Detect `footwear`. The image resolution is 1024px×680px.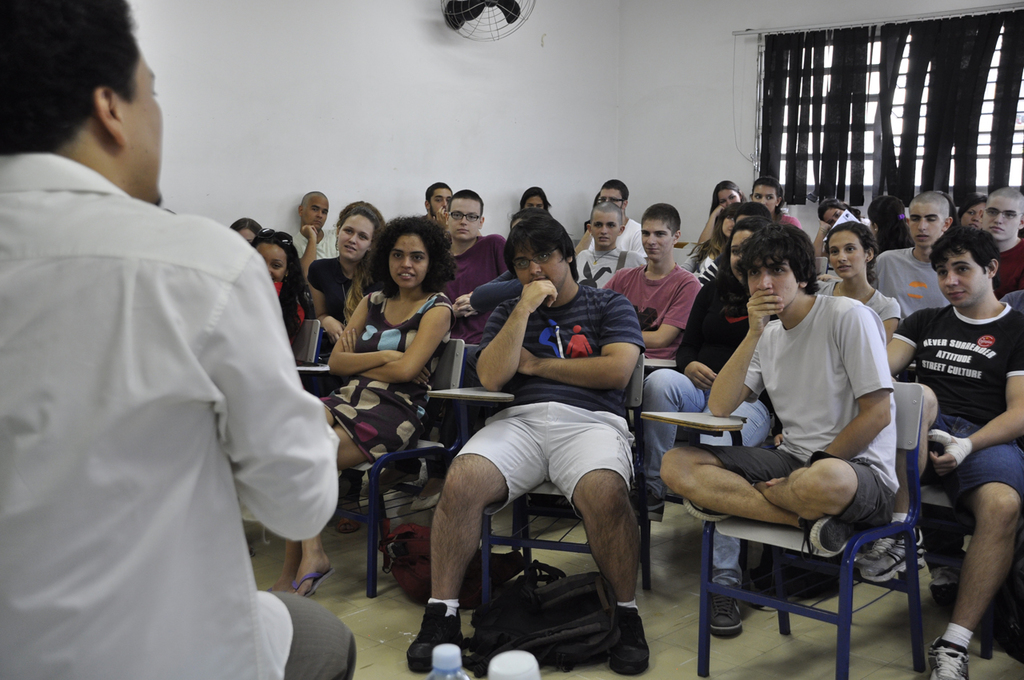
select_region(360, 476, 419, 497).
